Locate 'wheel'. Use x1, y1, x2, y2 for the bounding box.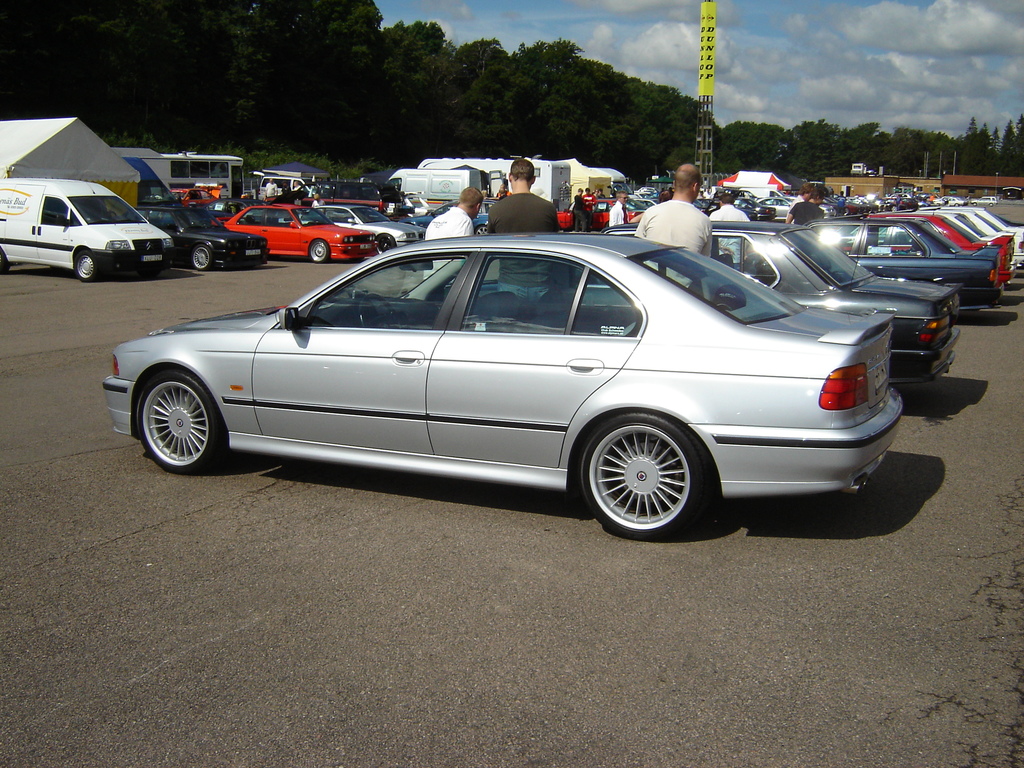
308, 238, 331, 264.
